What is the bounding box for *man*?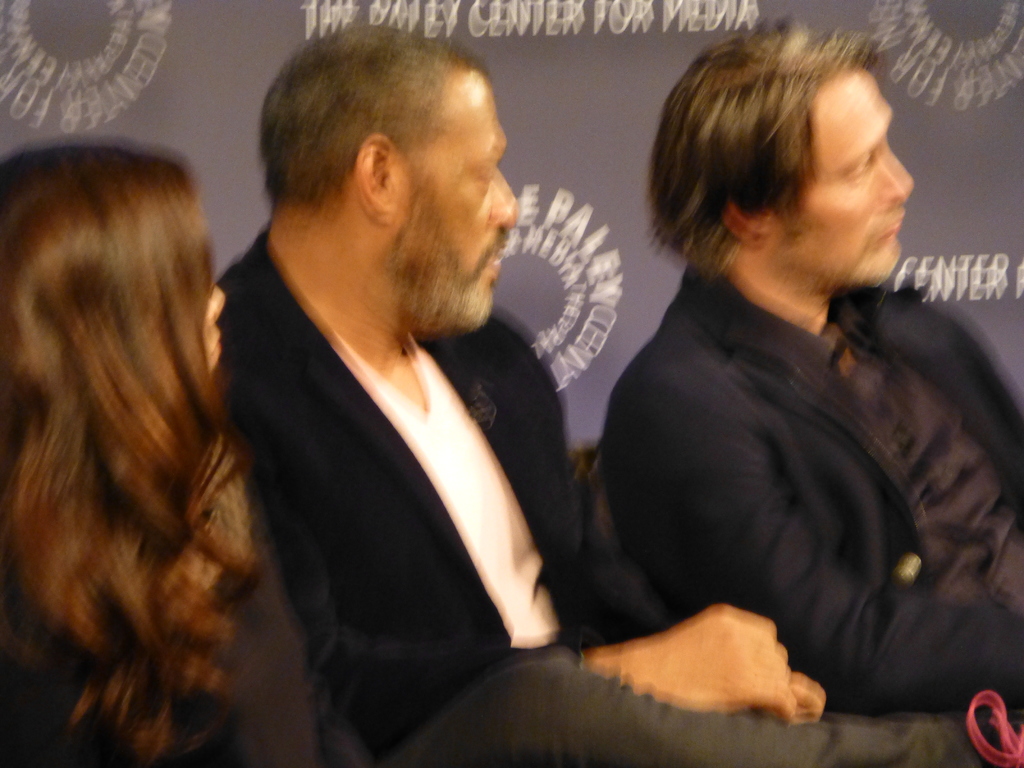
box=[613, 28, 1023, 767].
